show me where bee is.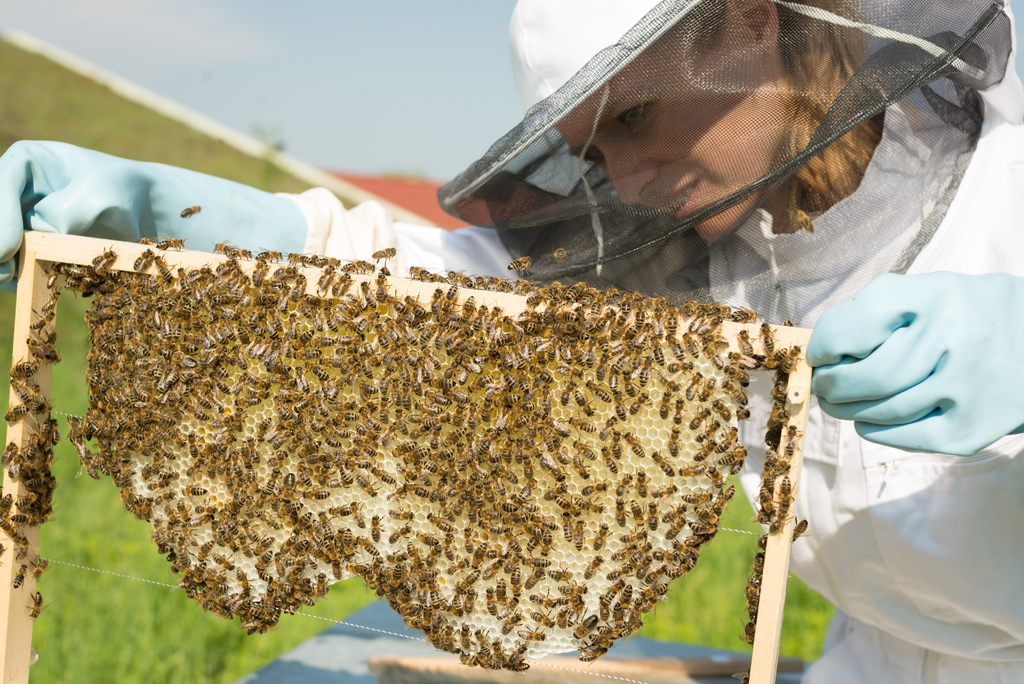
bee is at (x1=207, y1=281, x2=232, y2=298).
